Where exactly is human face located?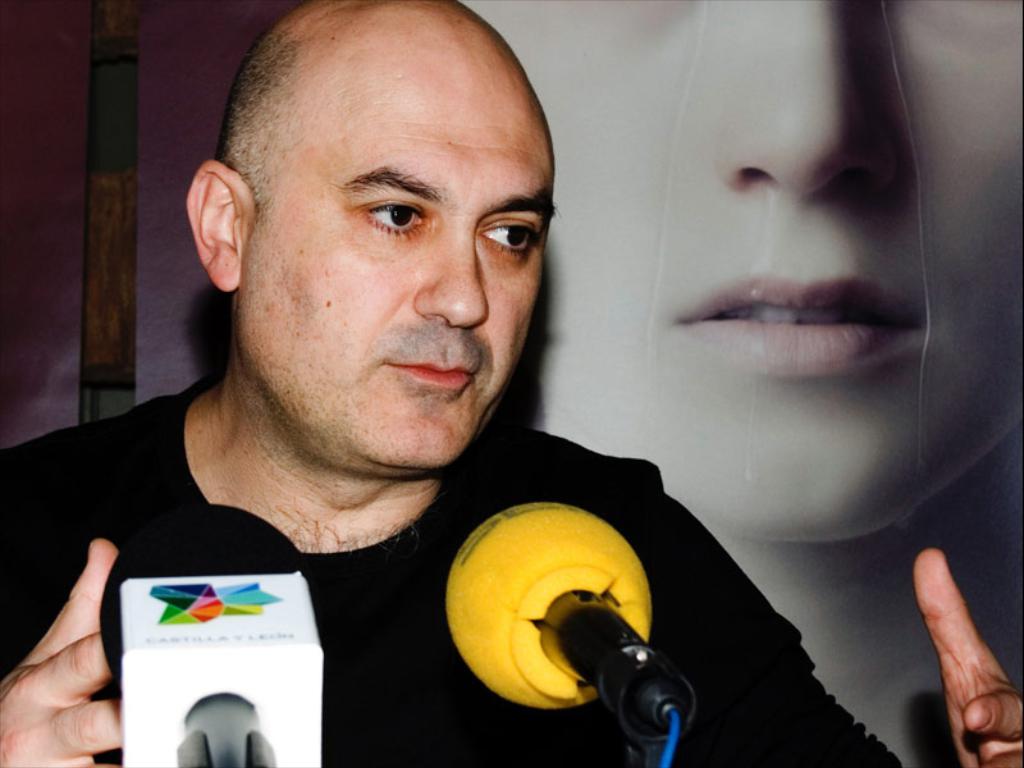
Its bounding box is select_region(237, 49, 553, 479).
